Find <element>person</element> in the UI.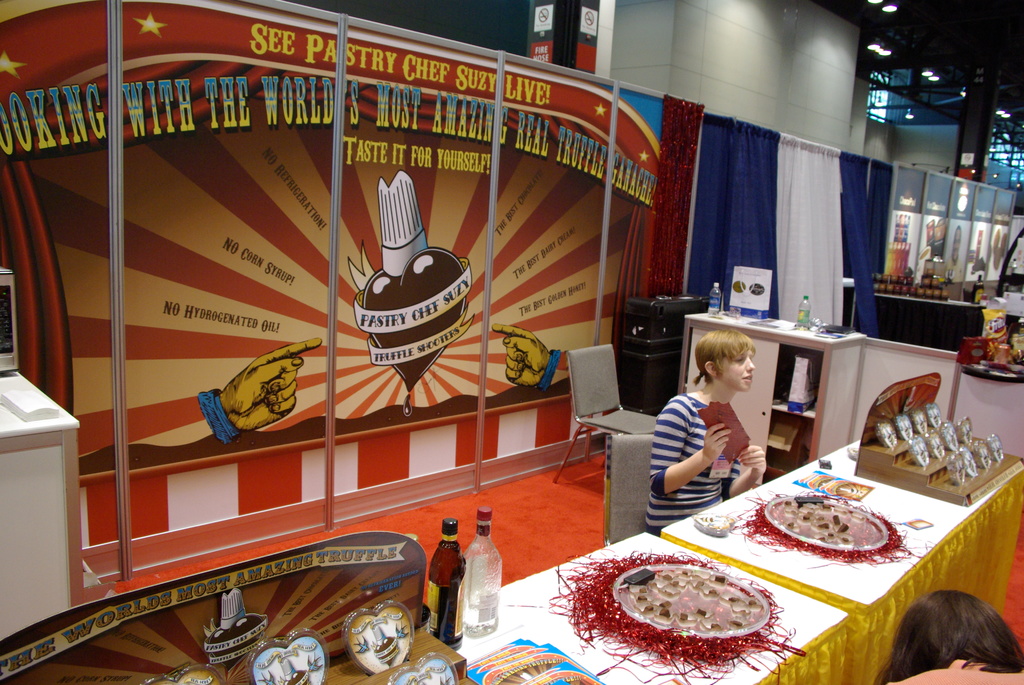
UI element at [x1=200, y1=335, x2=321, y2=441].
